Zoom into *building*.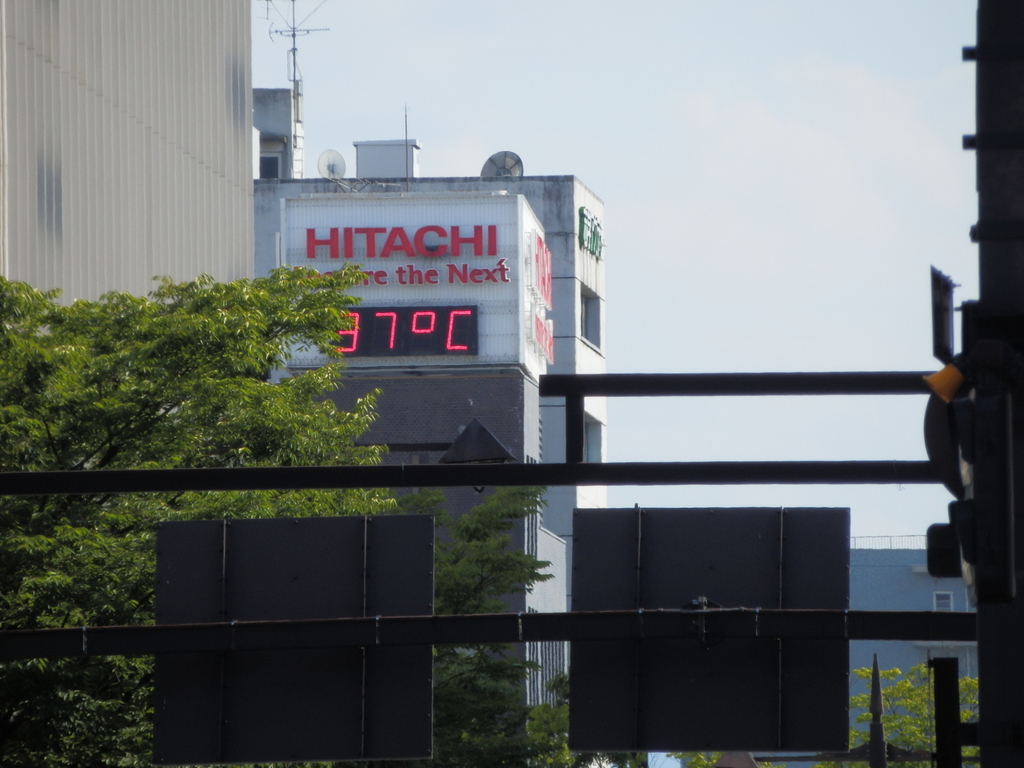
Zoom target: pyautogui.locateOnScreen(255, 0, 614, 767).
